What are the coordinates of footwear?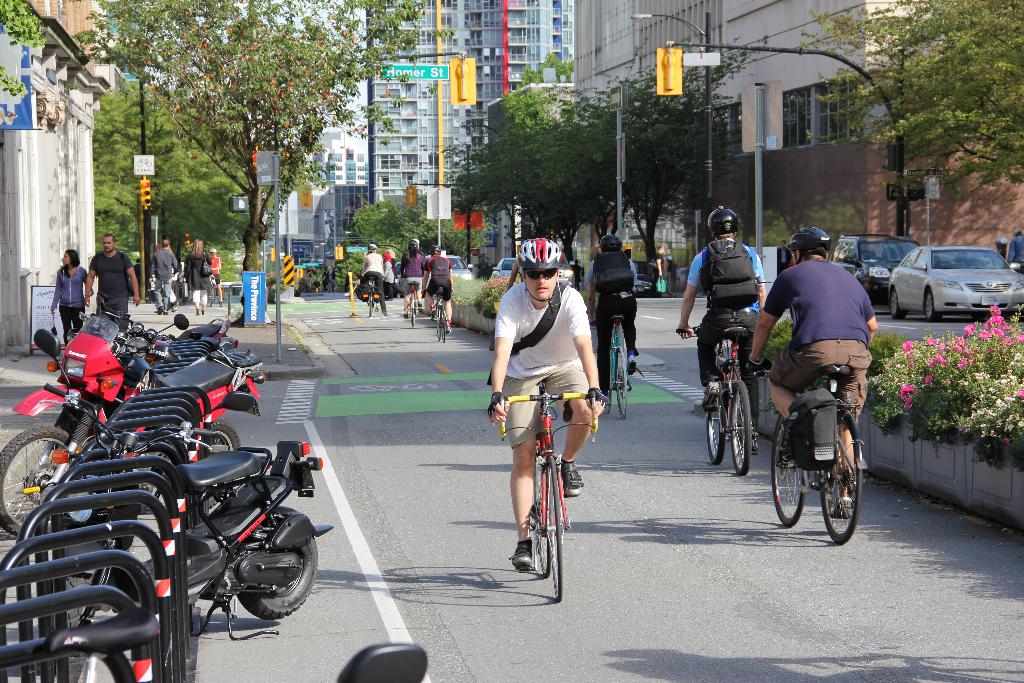
box(701, 379, 722, 415).
